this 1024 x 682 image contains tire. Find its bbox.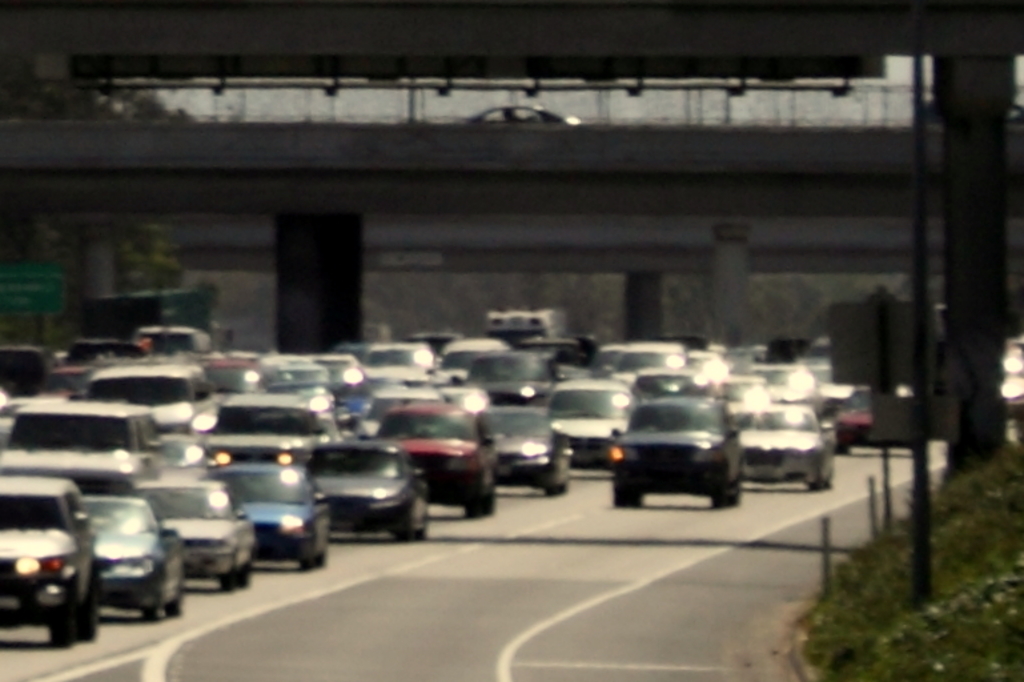
<bbox>828, 472, 834, 485</bbox>.
